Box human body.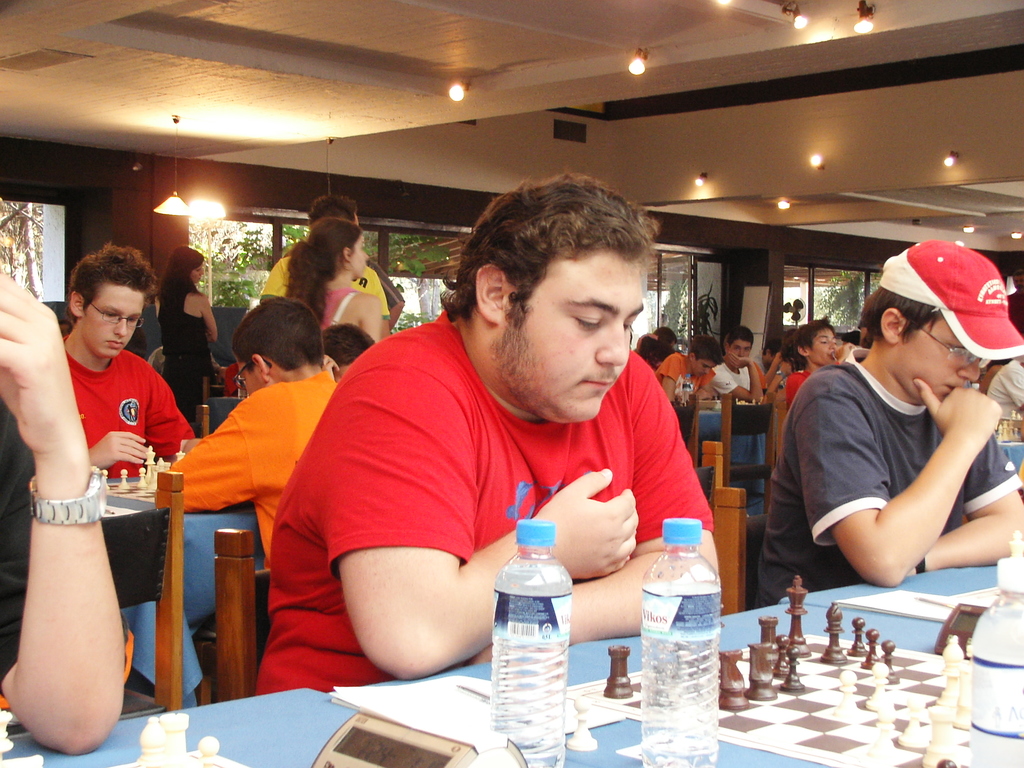
rect(60, 236, 193, 479).
